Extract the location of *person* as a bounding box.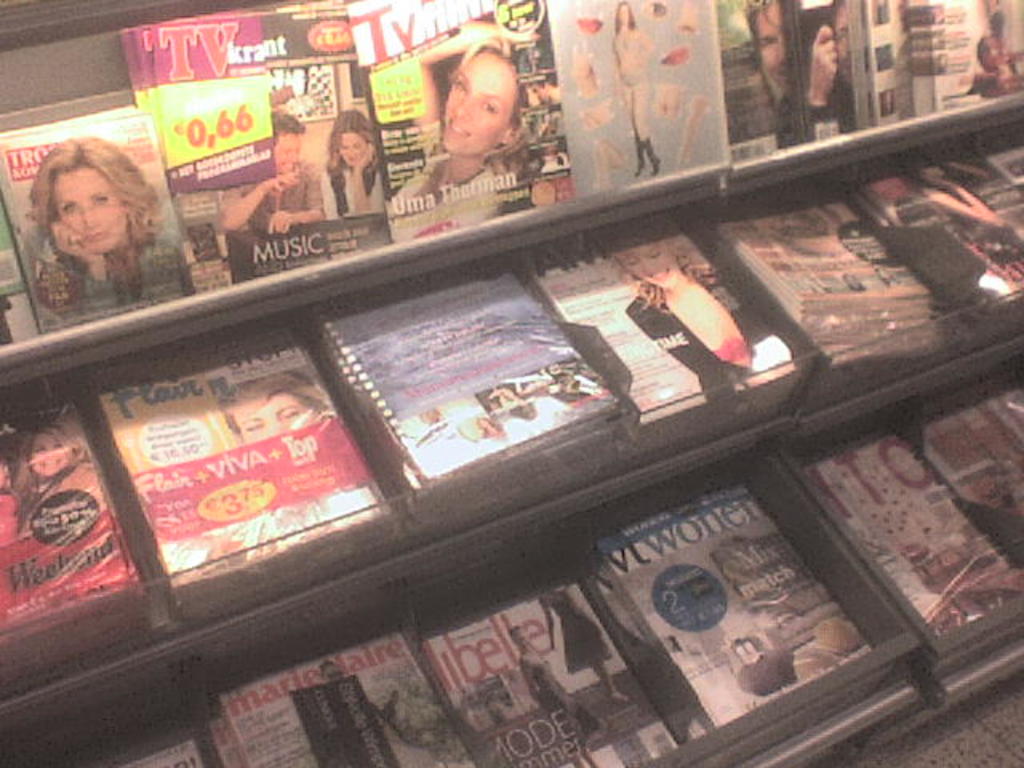
locate(13, 419, 102, 544).
